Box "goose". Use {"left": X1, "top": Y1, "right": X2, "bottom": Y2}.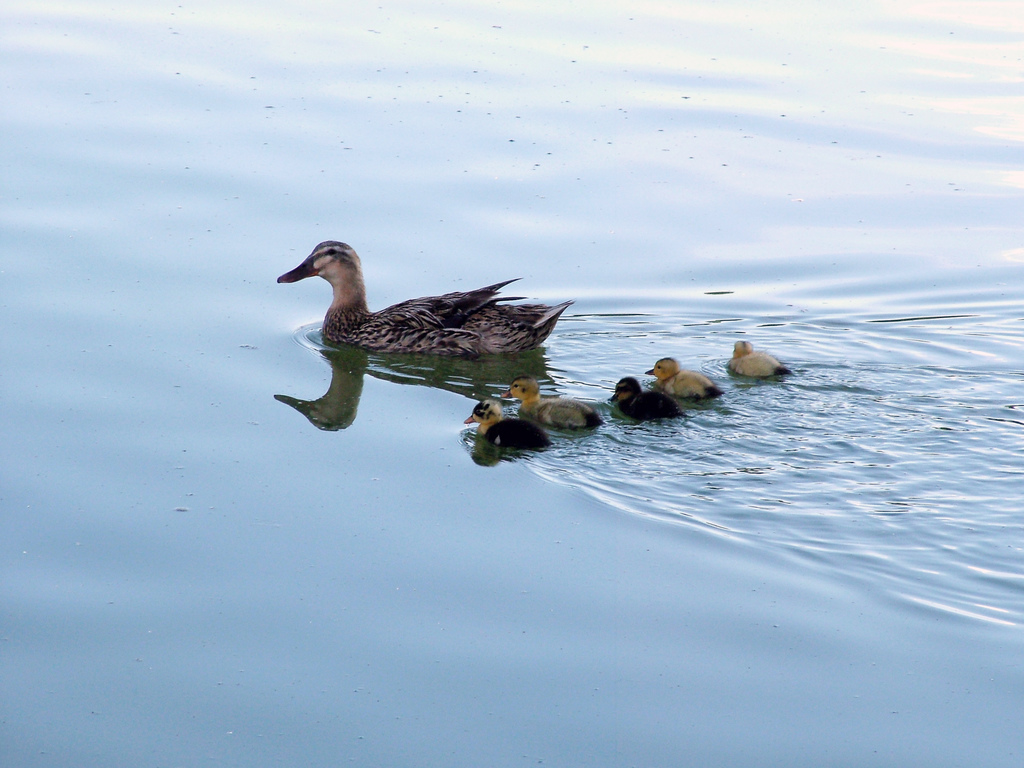
{"left": 462, "top": 397, "right": 554, "bottom": 450}.
